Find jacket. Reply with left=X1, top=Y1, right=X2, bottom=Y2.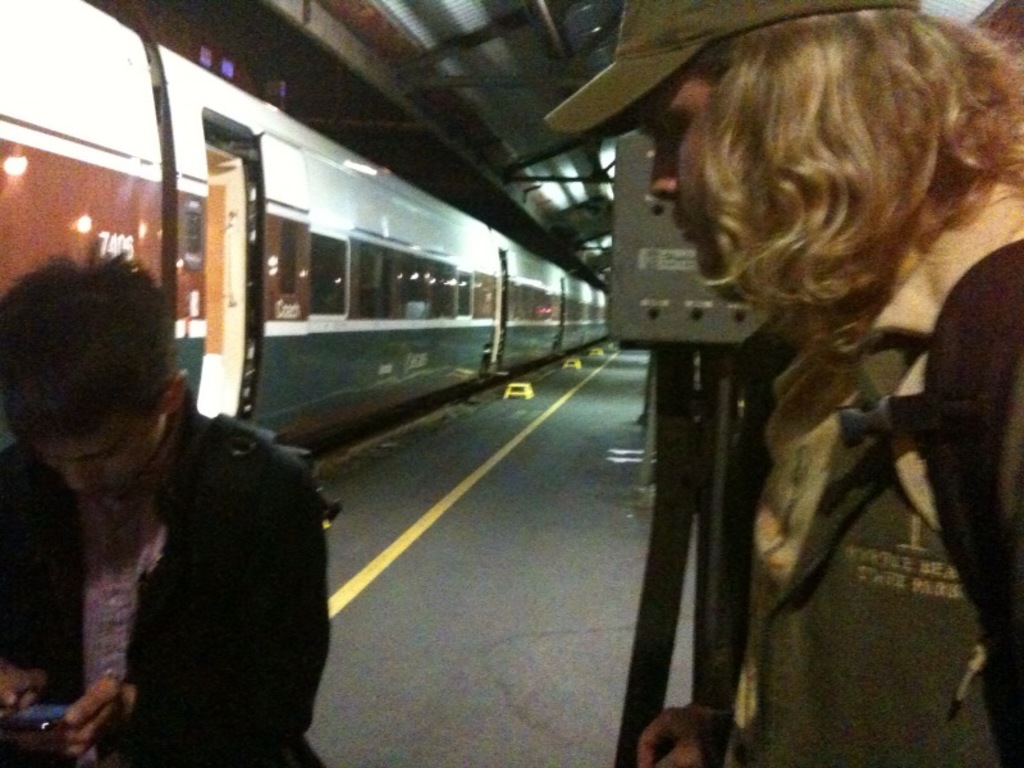
left=0, top=384, right=349, bottom=767.
